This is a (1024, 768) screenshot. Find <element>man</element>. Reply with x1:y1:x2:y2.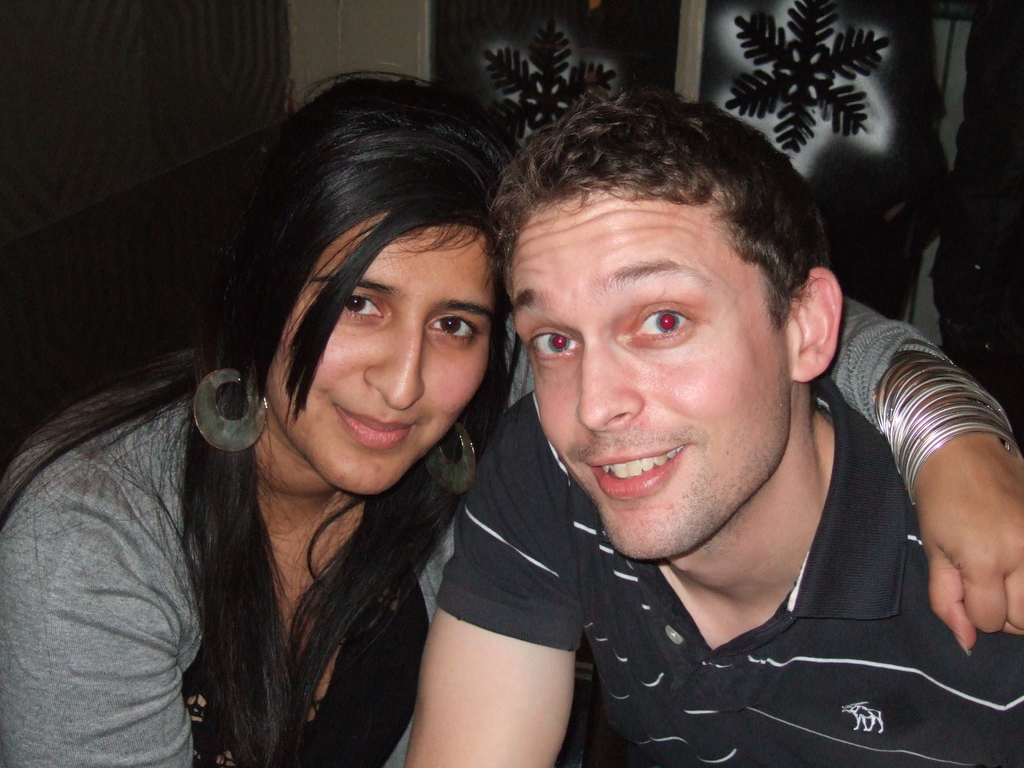
395:77:1023:767.
